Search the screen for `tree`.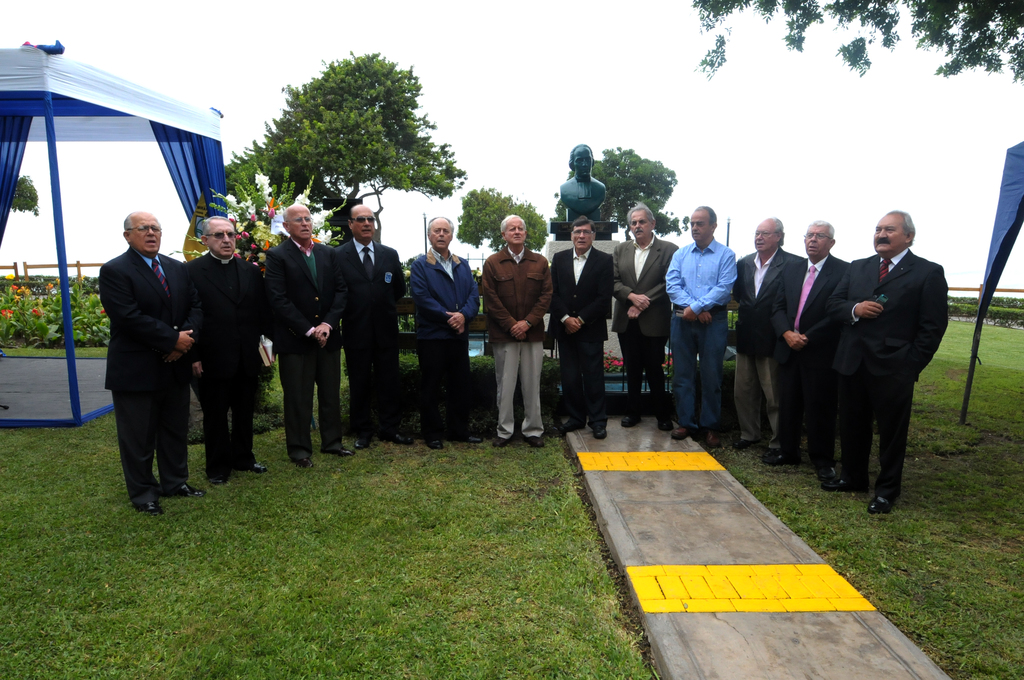
Found at [x1=461, y1=179, x2=557, y2=257].
